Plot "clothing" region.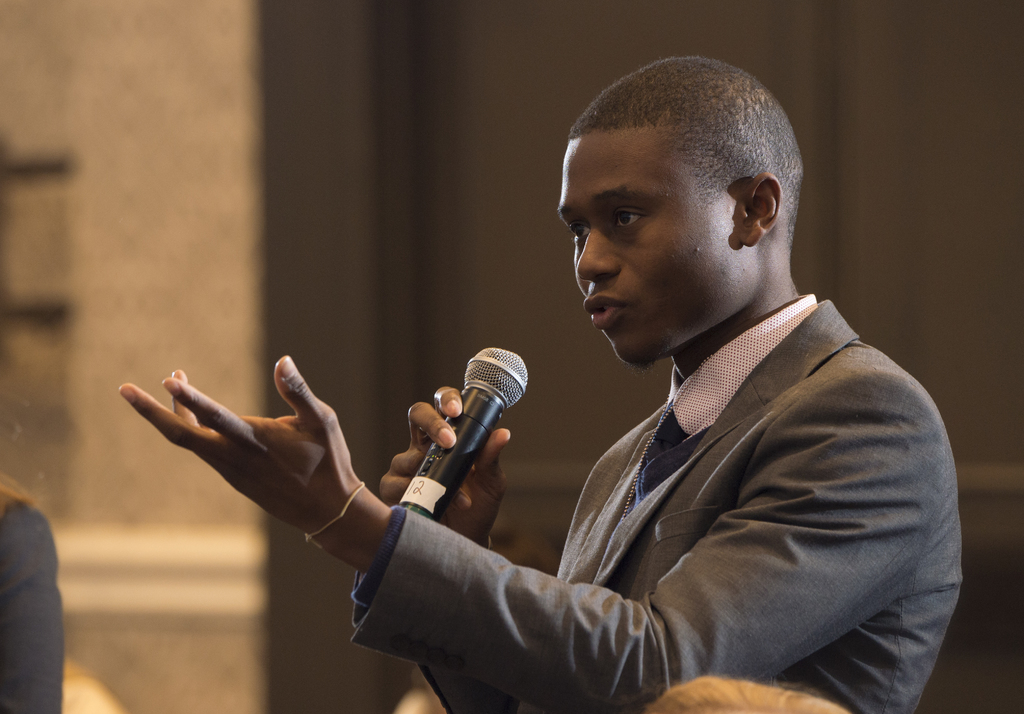
Plotted at box(353, 291, 966, 713).
